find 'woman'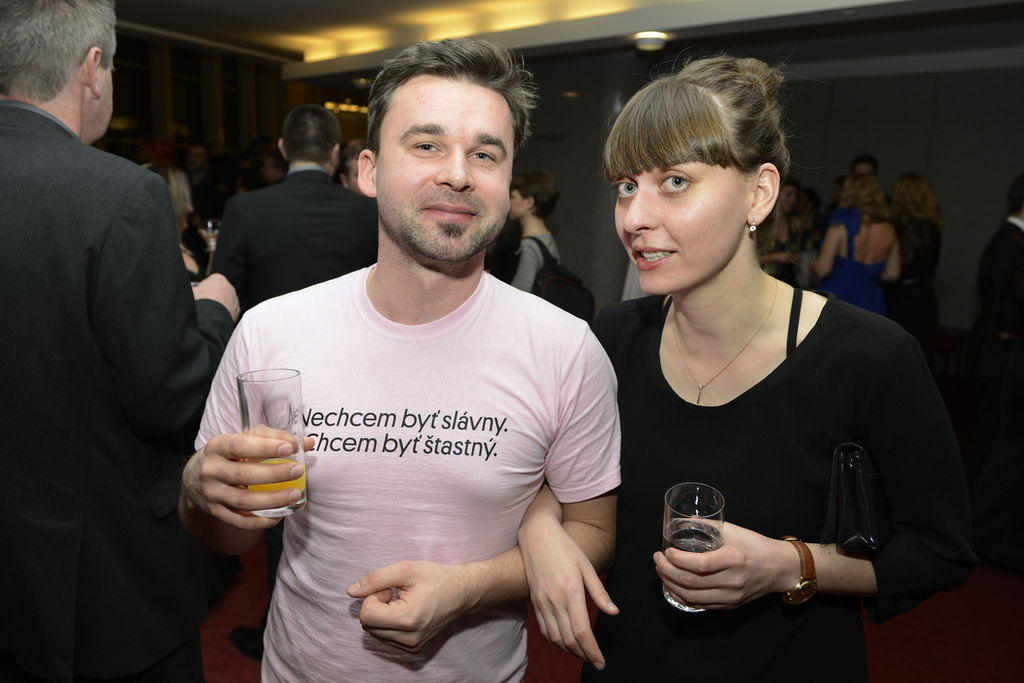
(left=806, top=173, right=898, bottom=319)
